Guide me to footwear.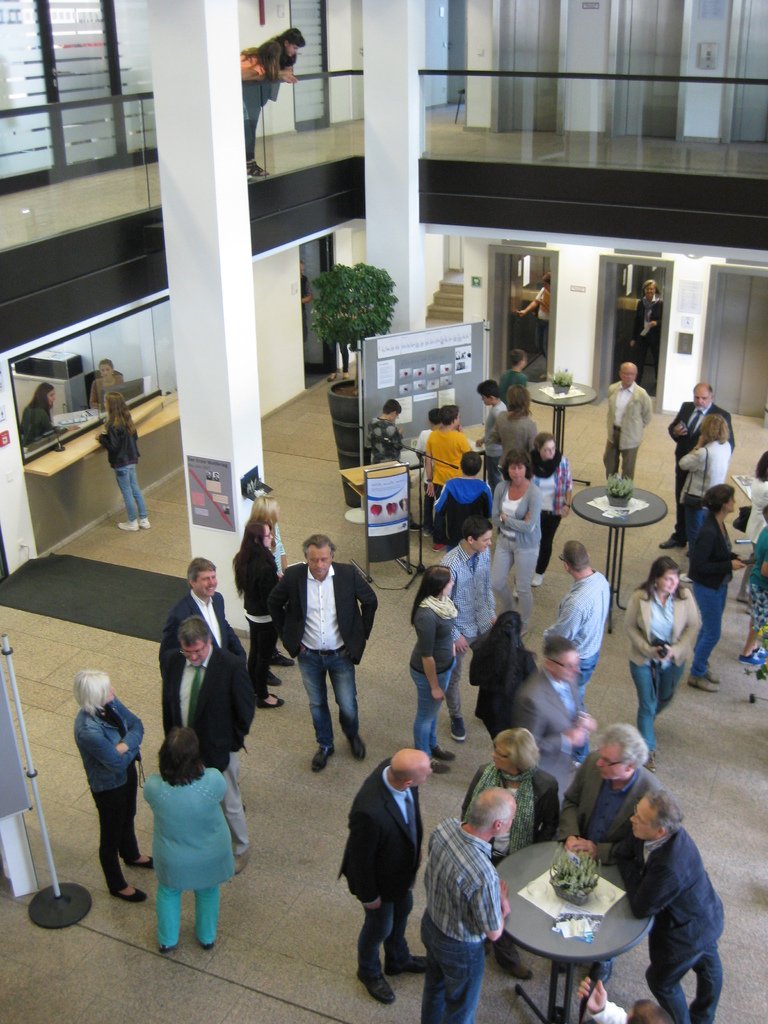
Guidance: (left=269, top=650, right=295, bottom=672).
